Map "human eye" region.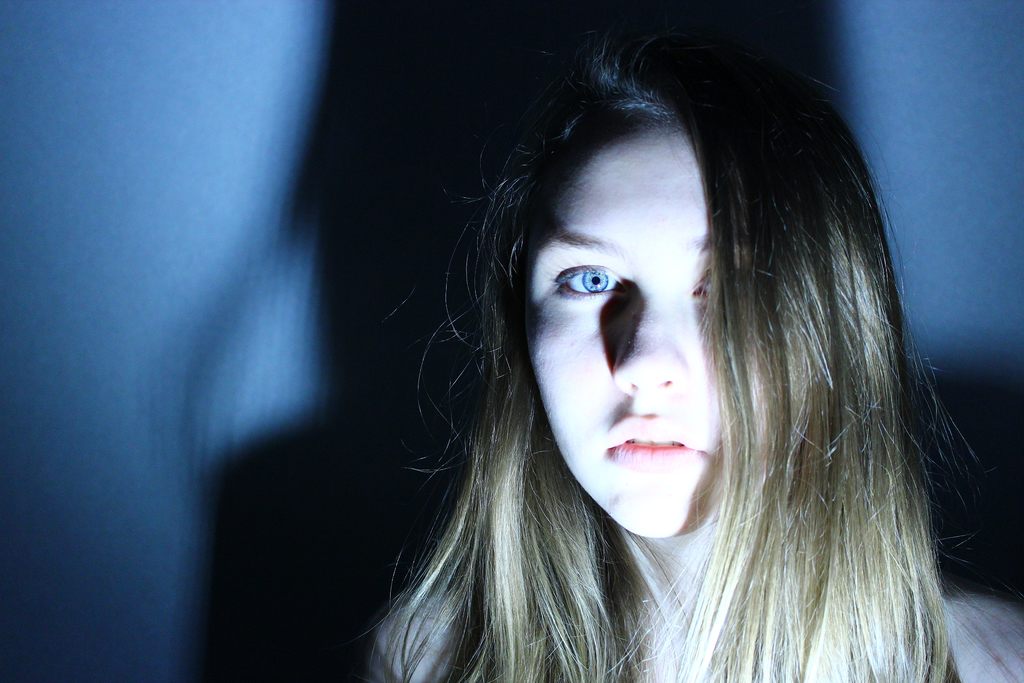
Mapped to box=[543, 254, 643, 311].
